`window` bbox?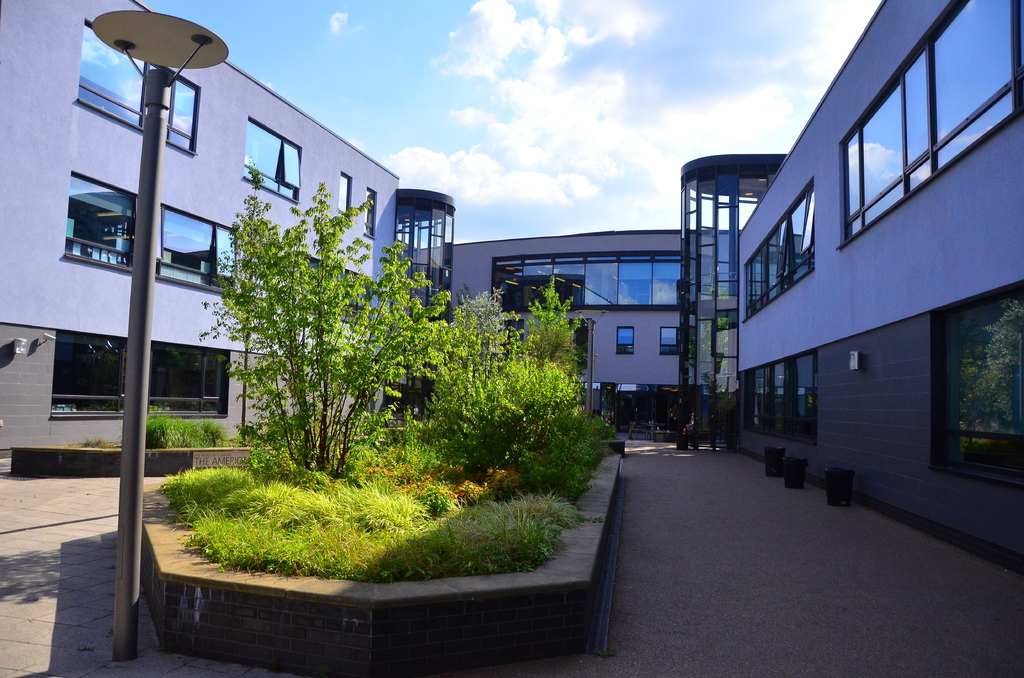
Rect(362, 190, 383, 238)
